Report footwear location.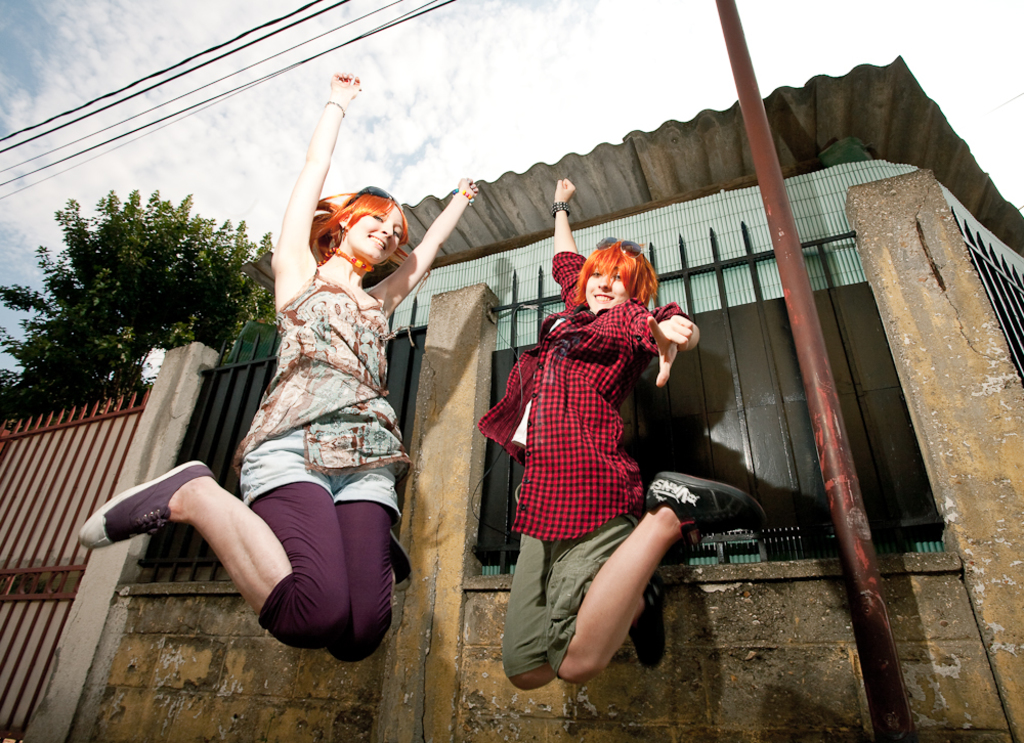
Report: BBox(388, 527, 418, 592).
